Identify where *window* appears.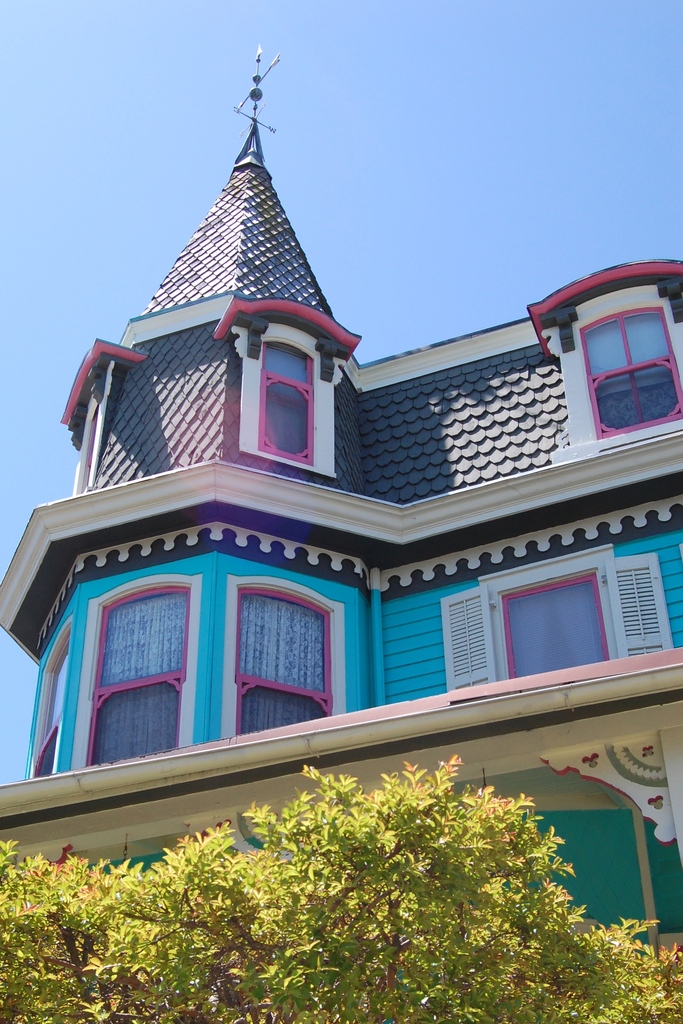
Appears at Rect(226, 574, 344, 737).
